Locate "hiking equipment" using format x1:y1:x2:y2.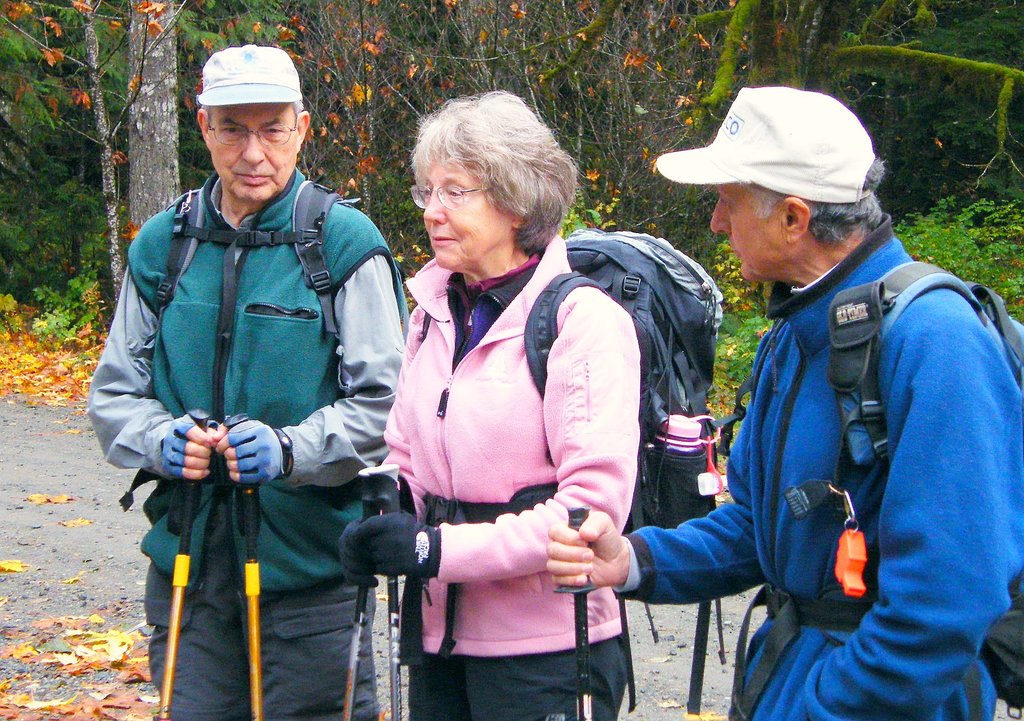
220:409:268:720.
